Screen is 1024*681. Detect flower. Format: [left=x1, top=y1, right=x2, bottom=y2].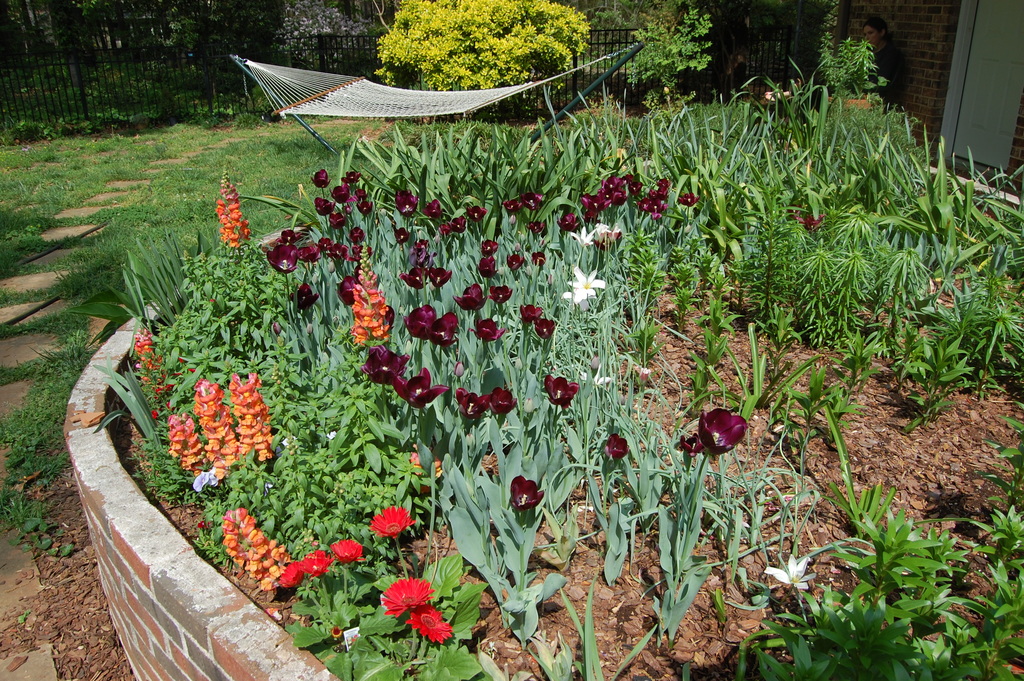
[left=536, top=318, right=556, bottom=340].
